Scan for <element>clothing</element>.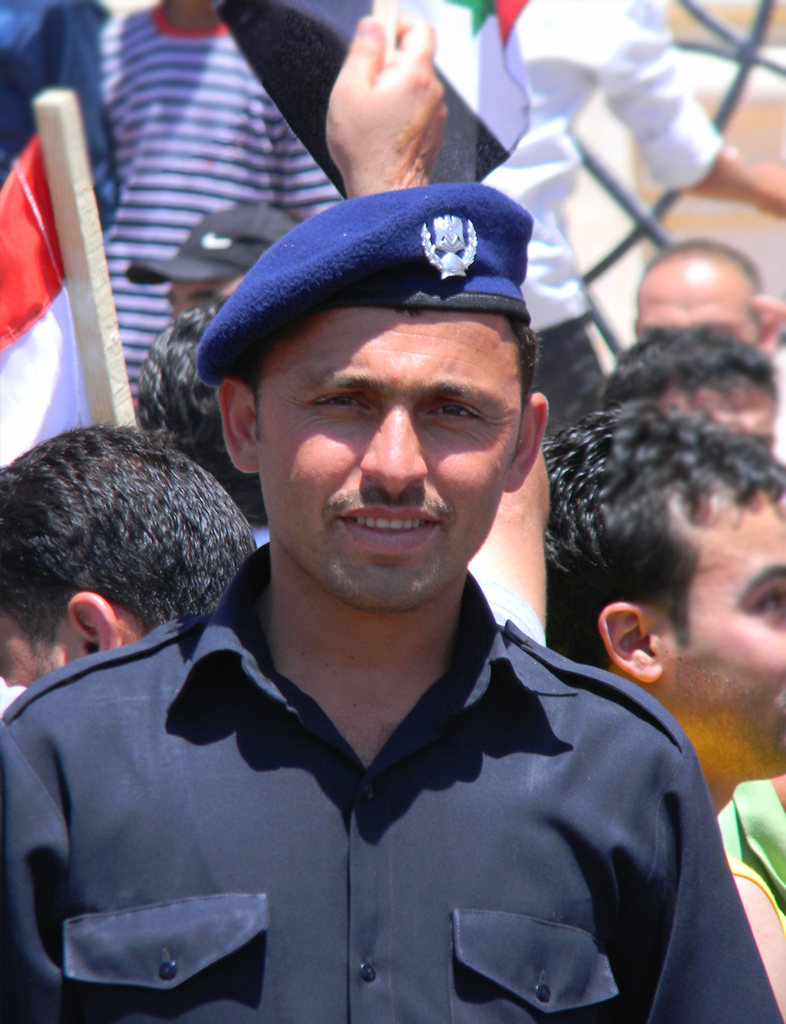
Scan result: left=722, top=768, right=785, bottom=929.
